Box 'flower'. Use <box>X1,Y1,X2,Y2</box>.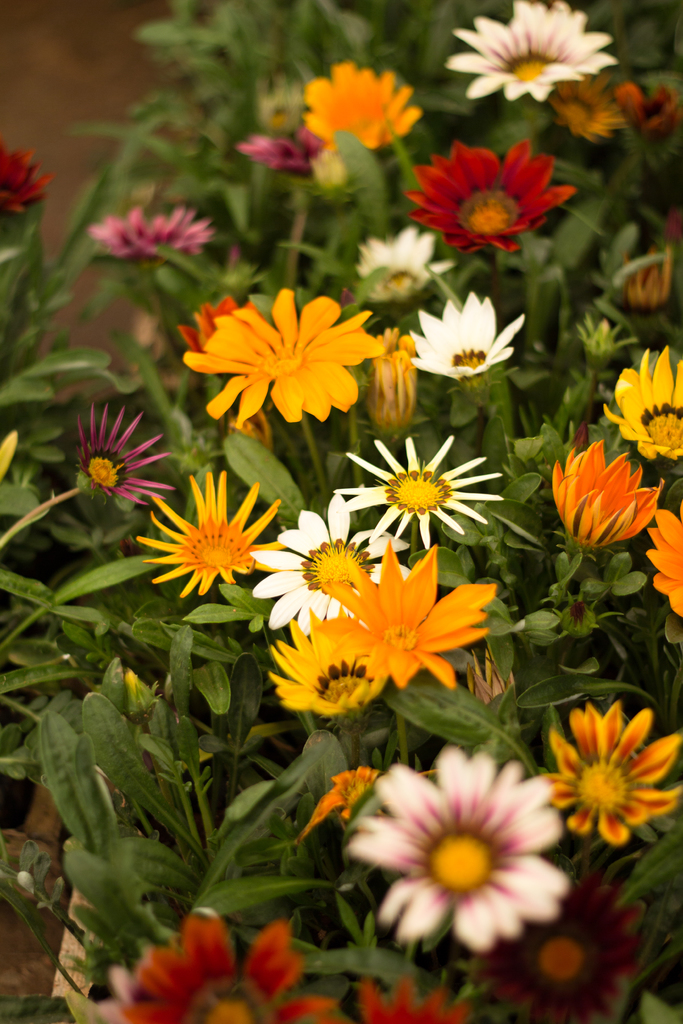
<box>597,345,682,461</box>.
